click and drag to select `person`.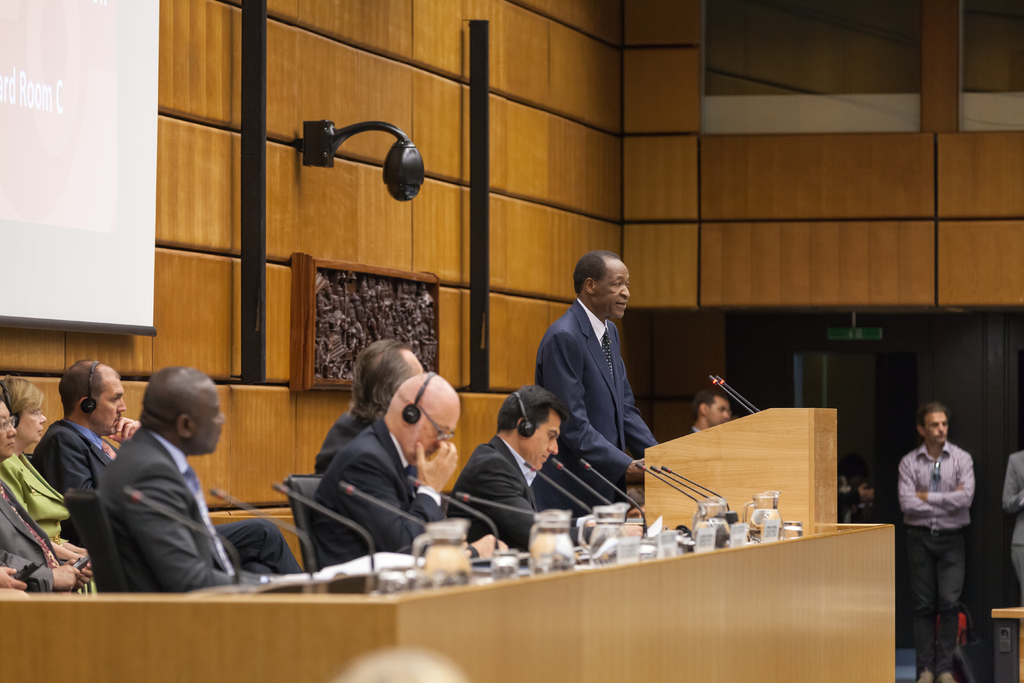
Selection: {"left": 0, "top": 370, "right": 70, "bottom": 541}.
